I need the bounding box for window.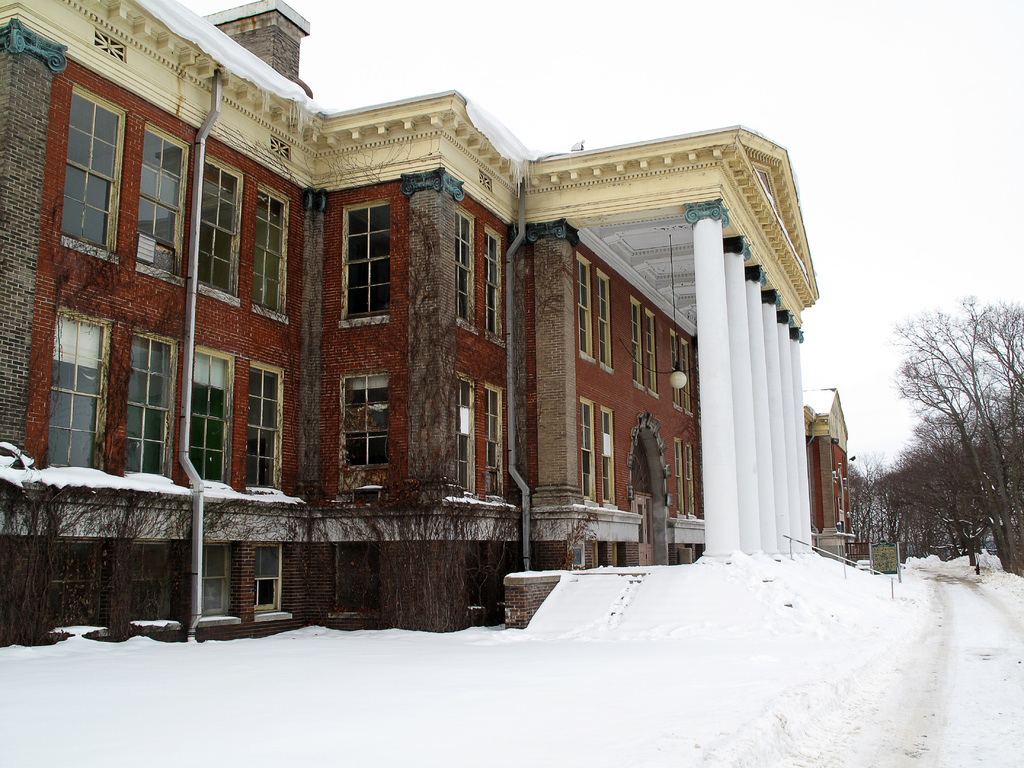
Here it is: locate(138, 124, 186, 282).
